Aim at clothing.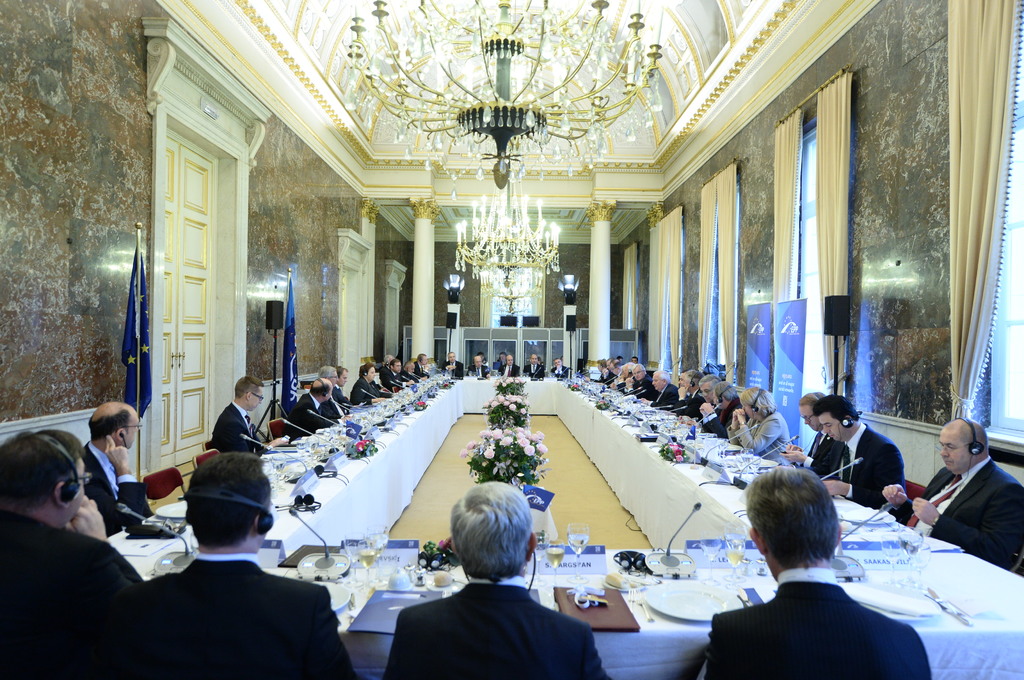
Aimed at [left=897, top=455, right=1023, bottom=578].
